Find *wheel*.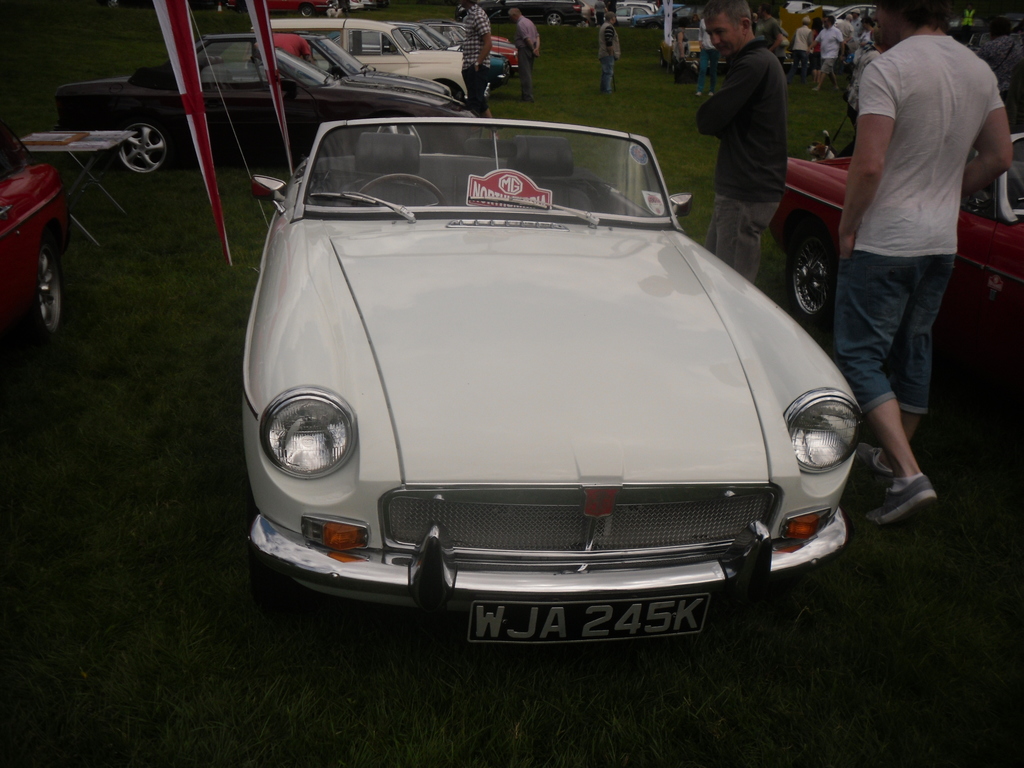
Rect(796, 211, 856, 315).
